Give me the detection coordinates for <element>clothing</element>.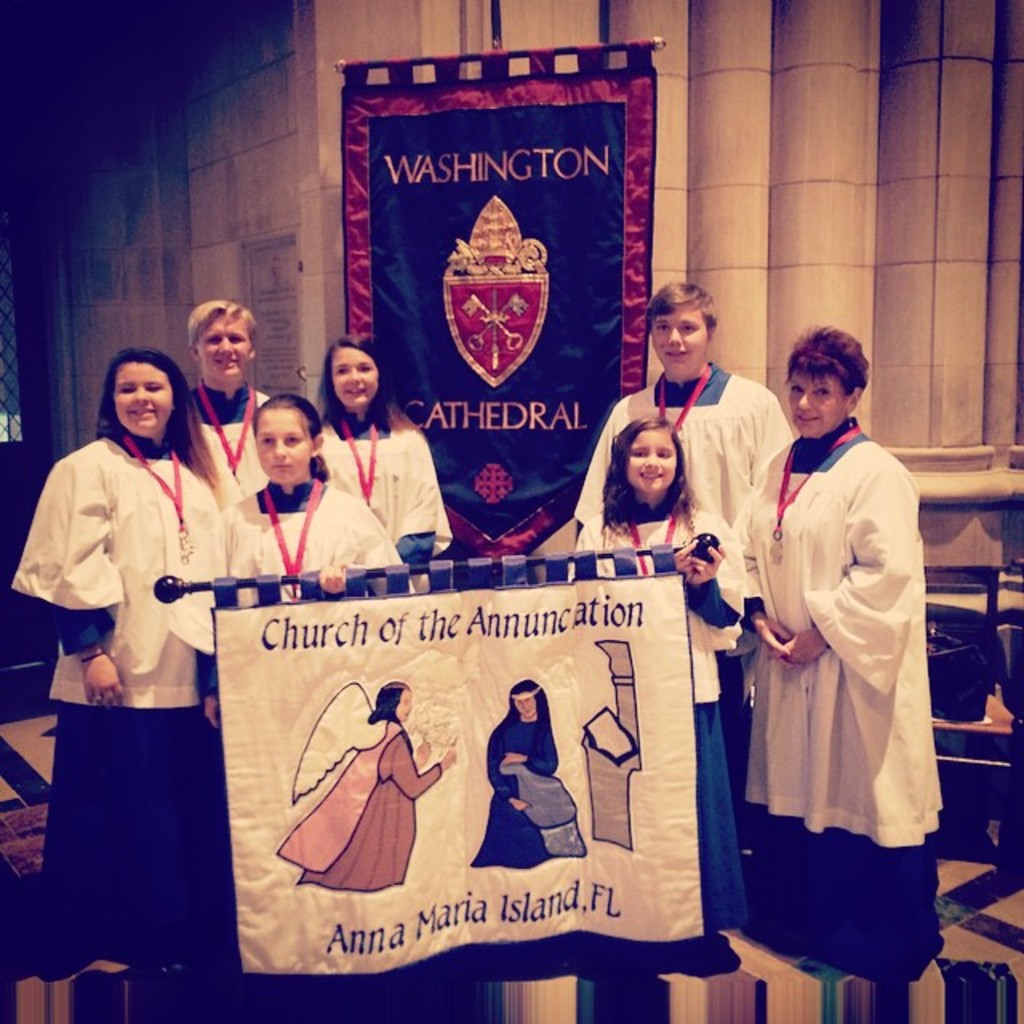
Rect(224, 470, 418, 582).
